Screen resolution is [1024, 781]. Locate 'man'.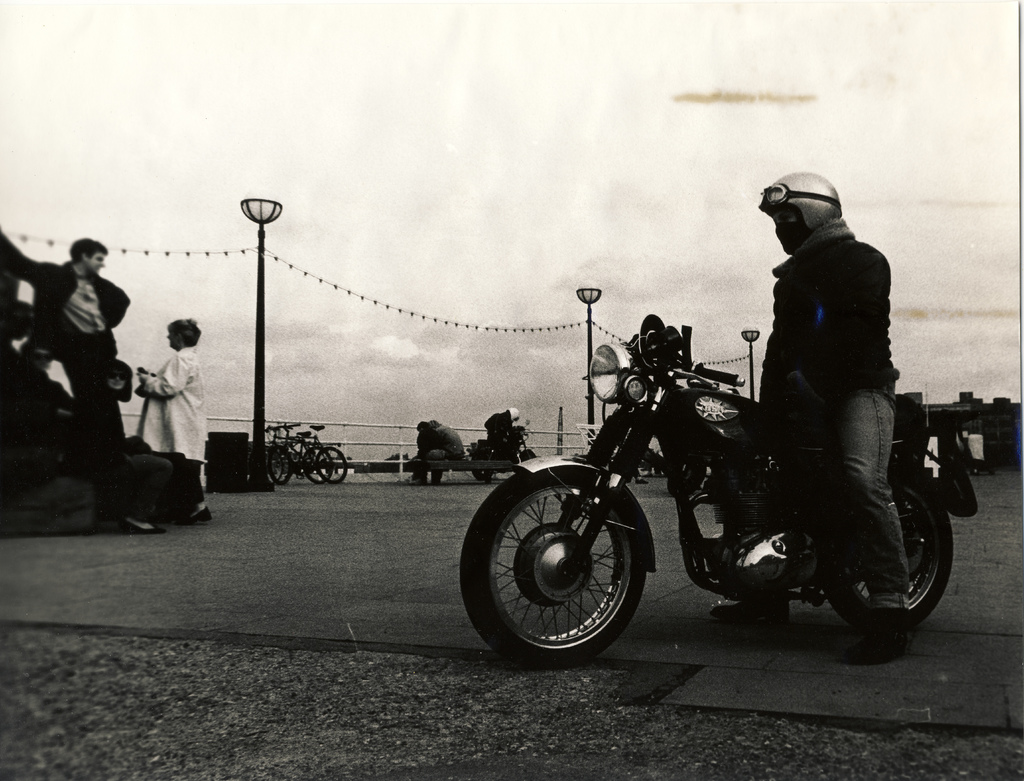
Rect(0, 226, 131, 442).
